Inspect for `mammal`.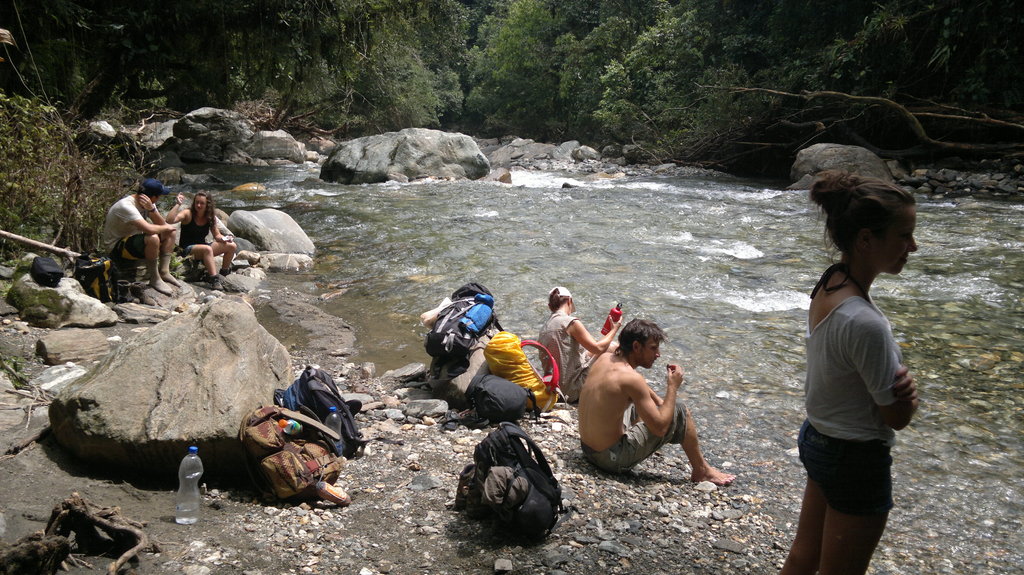
Inspection: {"x1": 540, "y1": 285, "x2": 627, "y2": 393}.
